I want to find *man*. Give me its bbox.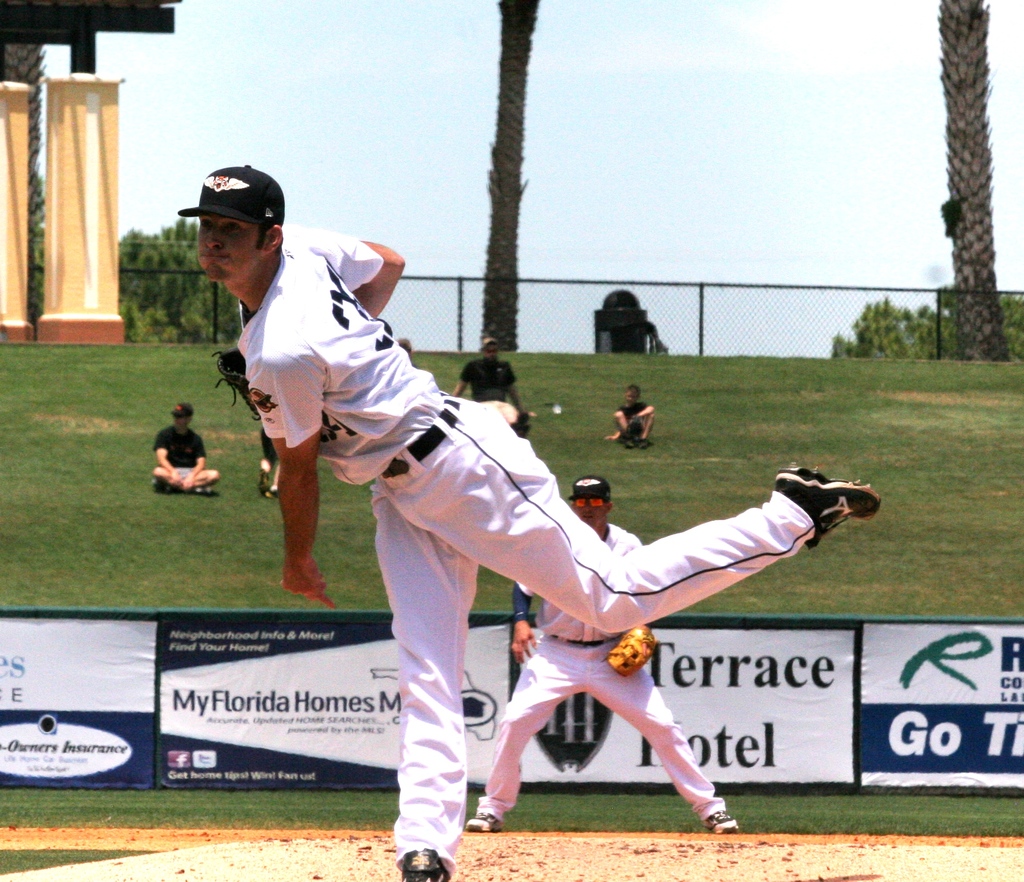
select_region(465, 474, 739, 837).
